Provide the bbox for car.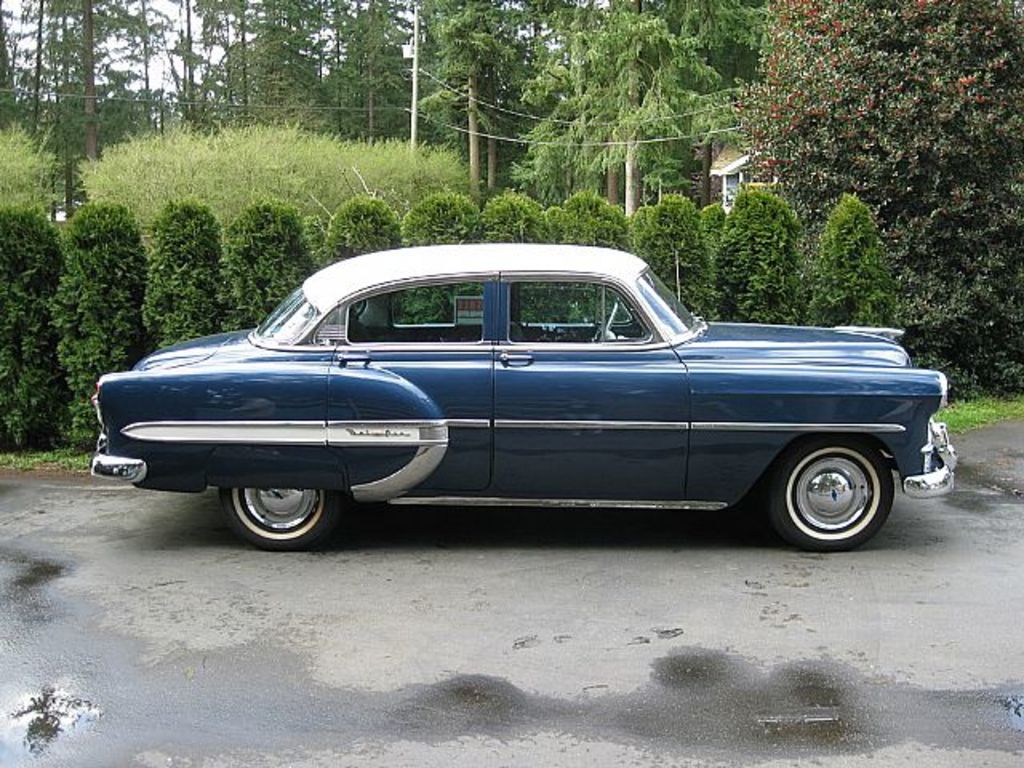
{"left": 90, "top": 235, "right": 968, "bottom": 549}.
